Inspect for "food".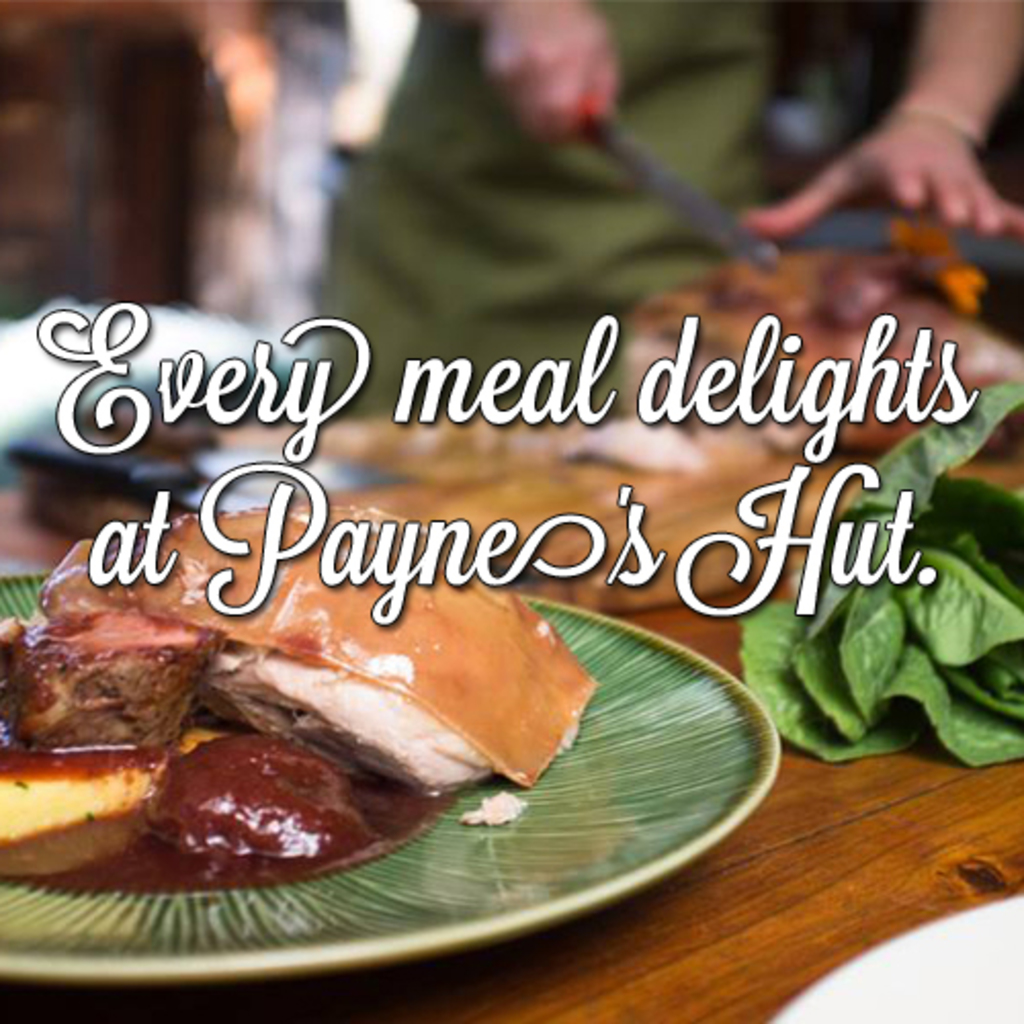
Inspection: [37,514,643,909].
